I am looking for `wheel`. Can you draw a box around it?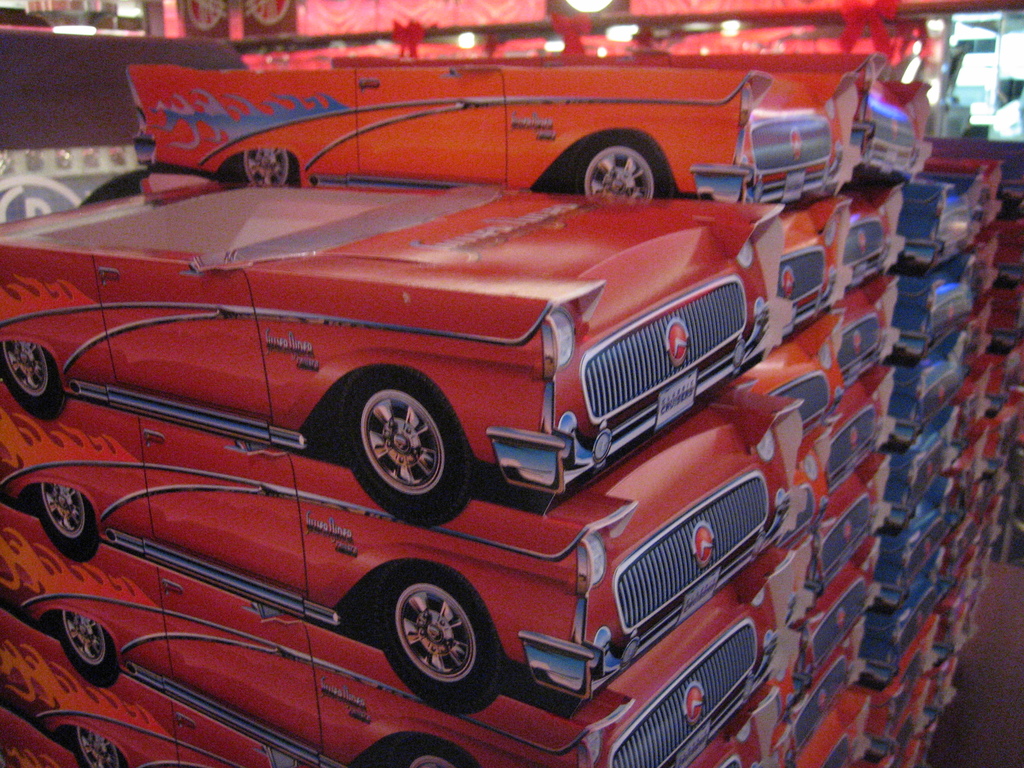
Sure, the bounding box is bbox=(574, 131, 675, 202).
